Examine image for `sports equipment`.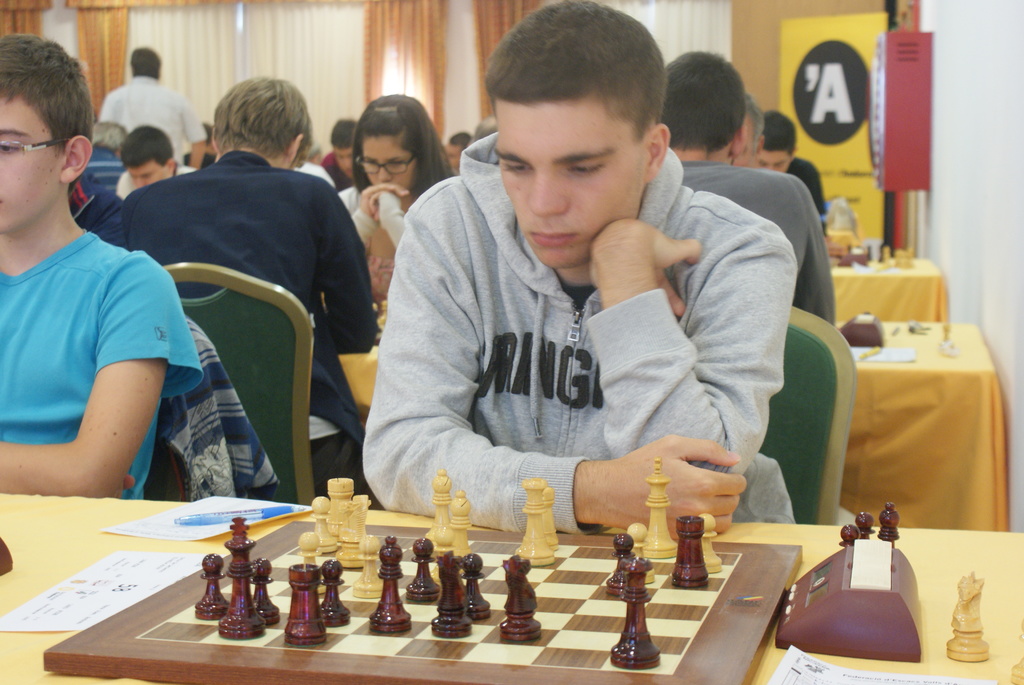
Examination result: 855, 514, 877, 541.
